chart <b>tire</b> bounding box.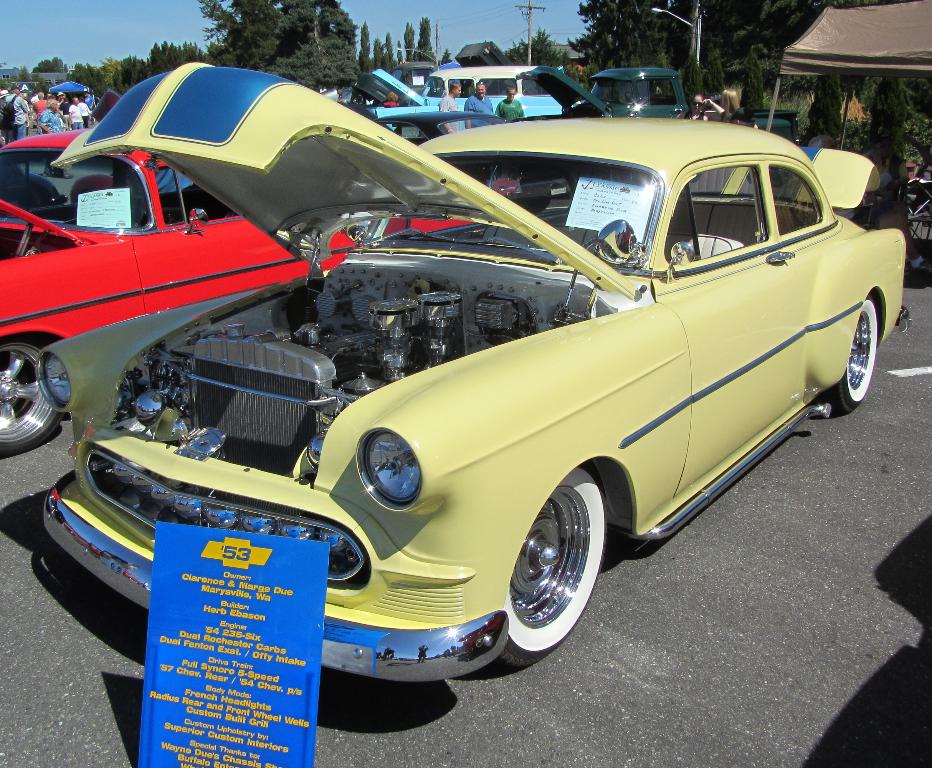
Charted: region(0, 342, 61, 450).
